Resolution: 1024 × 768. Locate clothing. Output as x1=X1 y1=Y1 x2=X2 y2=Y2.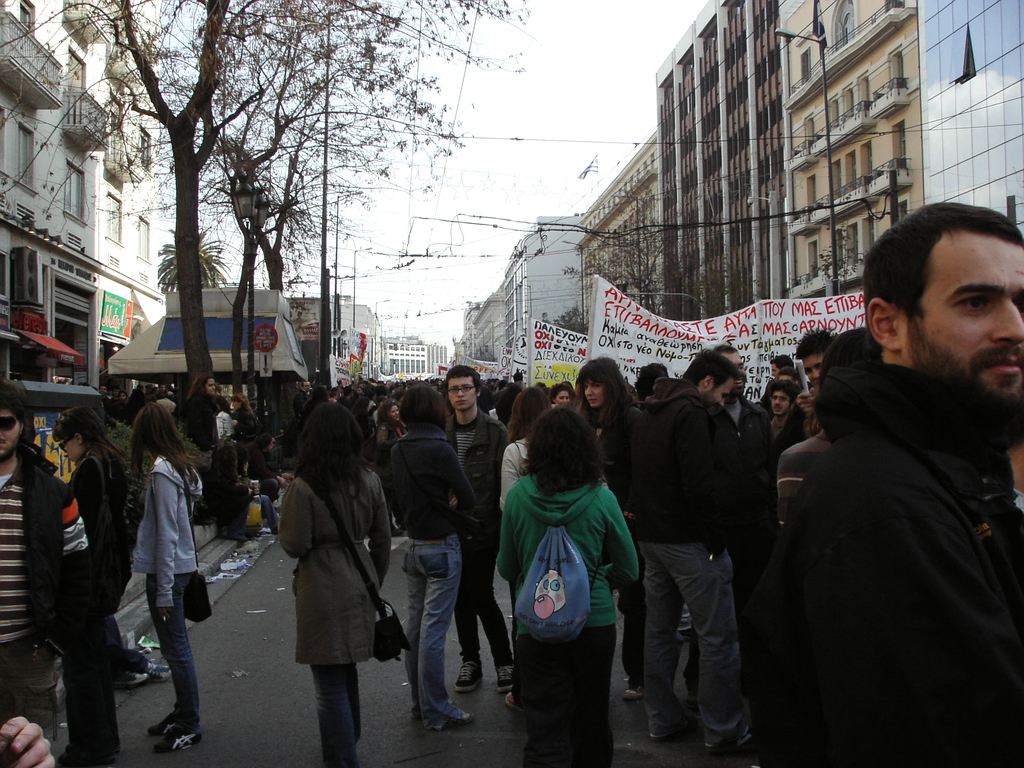
x1=445 y1=408 x2=518 y2=666.
